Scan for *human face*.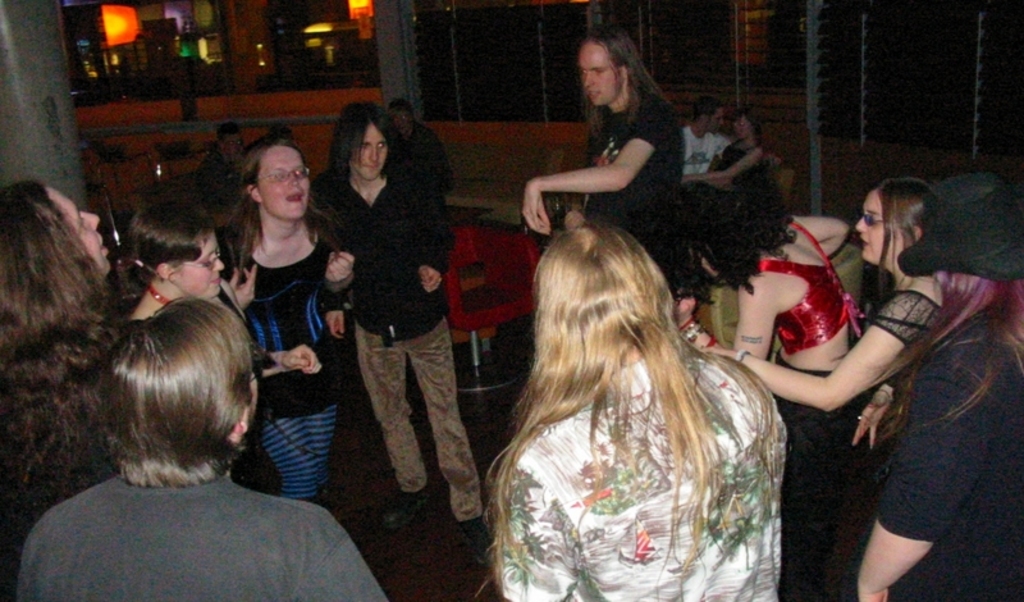
Scan result: bbox(349, 122, 388, 181).
